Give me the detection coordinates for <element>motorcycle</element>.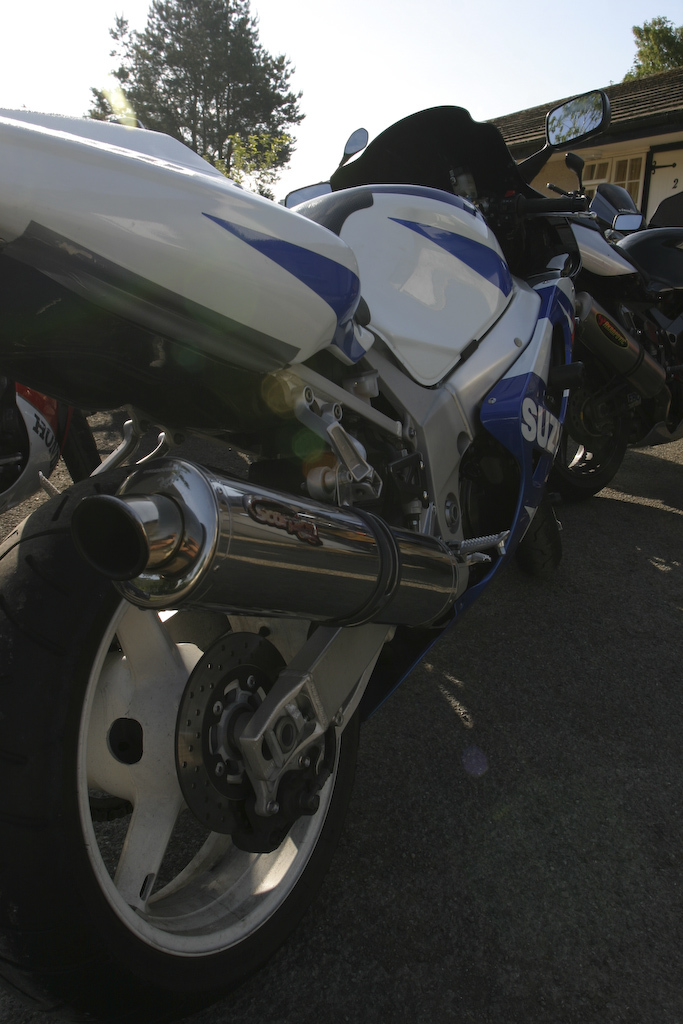
547 150 643 233.
